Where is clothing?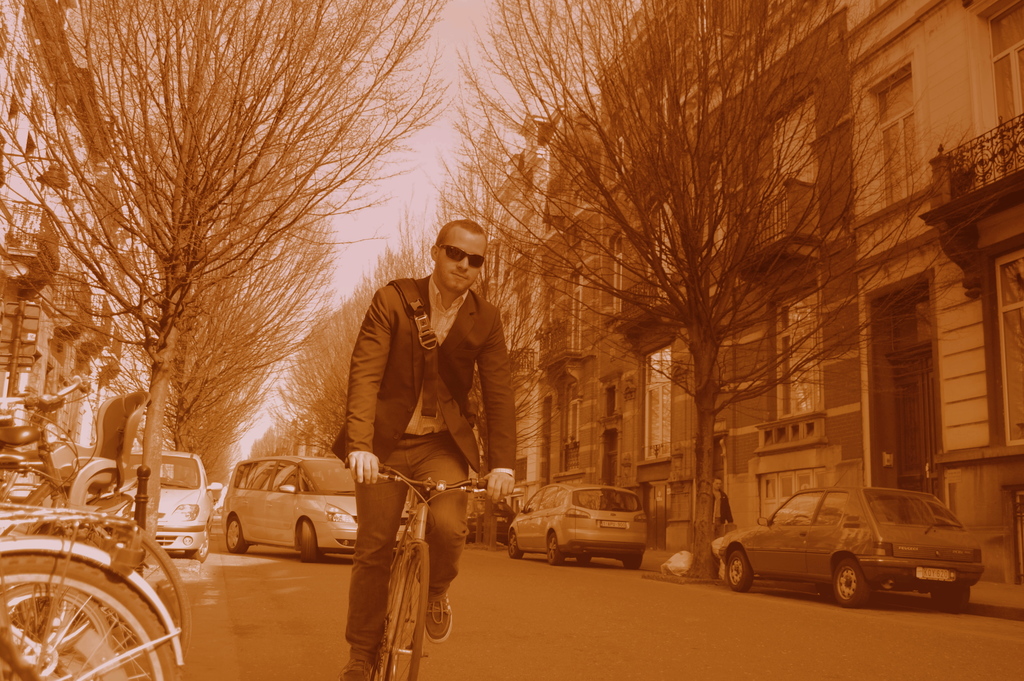
left=715, top=487, right=735, bottom=525.
